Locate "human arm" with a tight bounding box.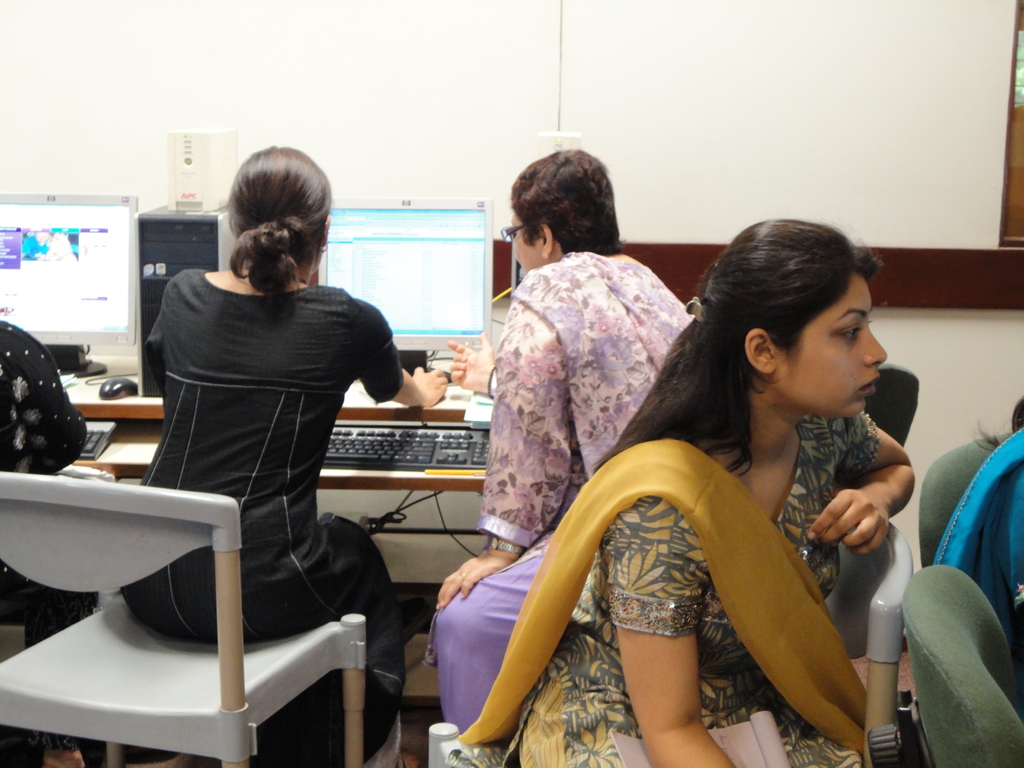
[1,315,91,479].
